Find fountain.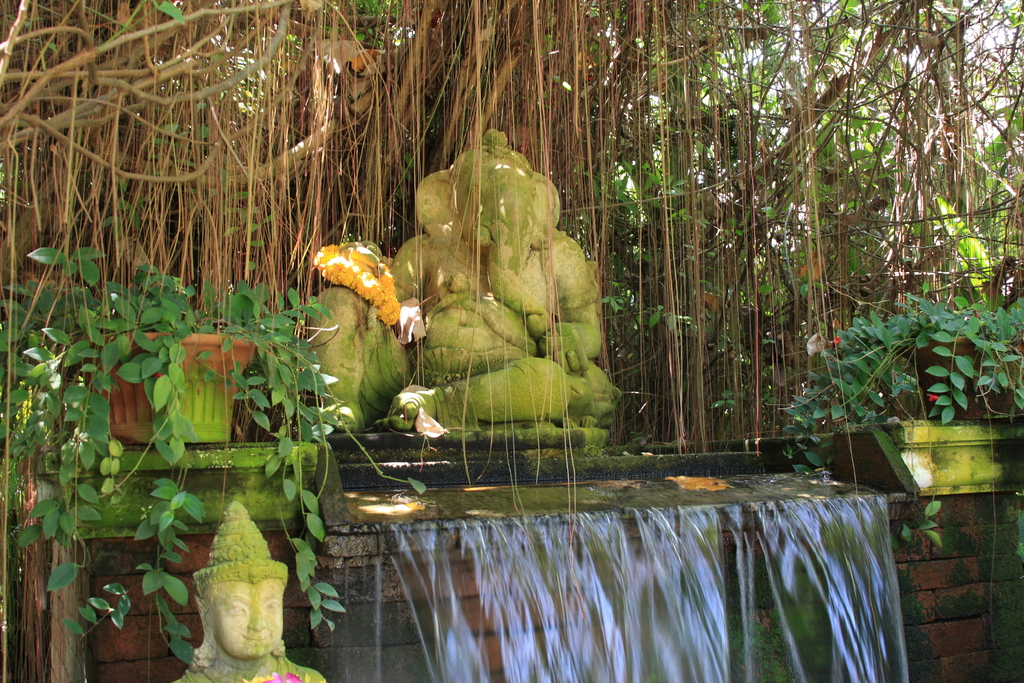
(330, 441, 920, 680).
